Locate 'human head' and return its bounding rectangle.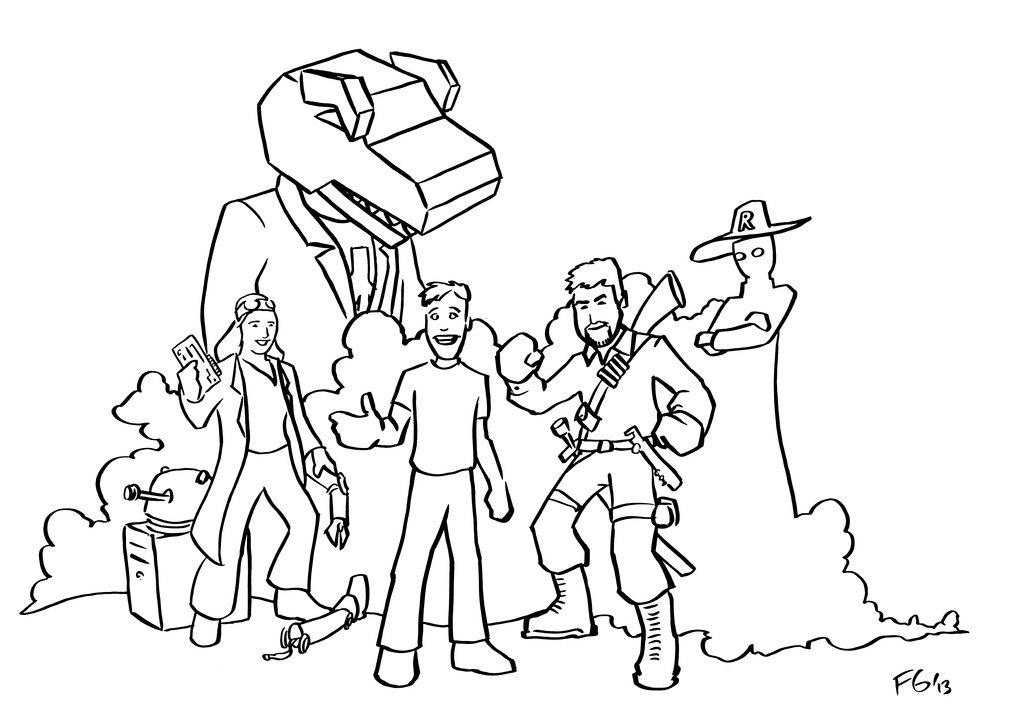
728 201 774 280.
